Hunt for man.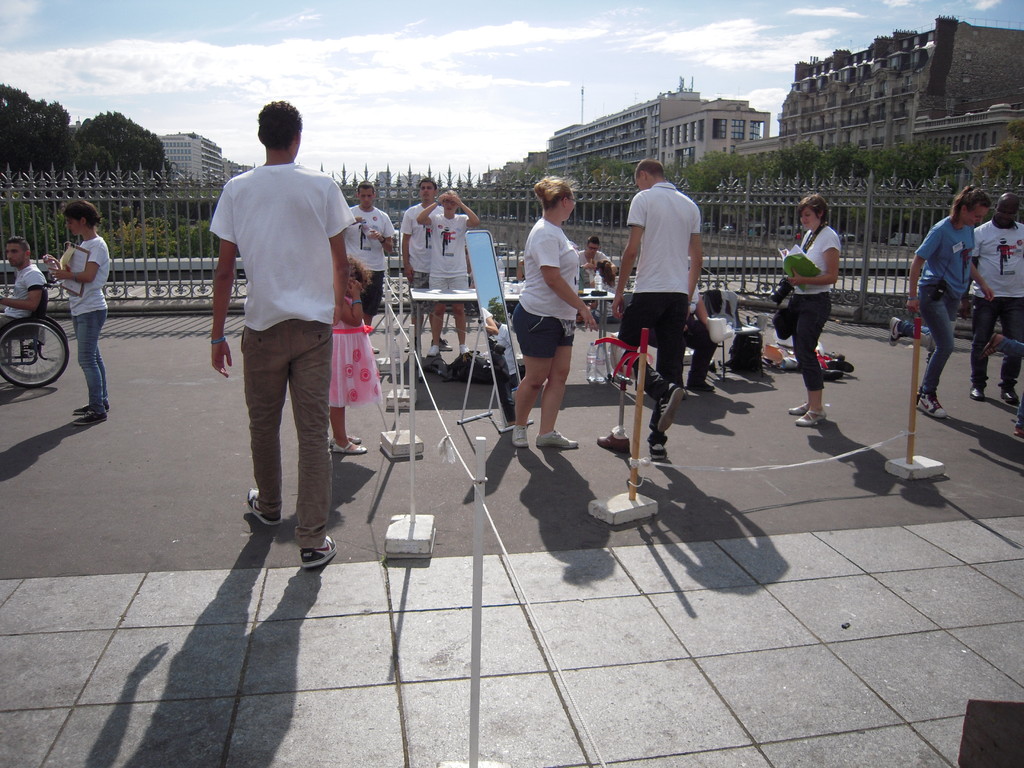
Hunted down at (0,236,49,333).
